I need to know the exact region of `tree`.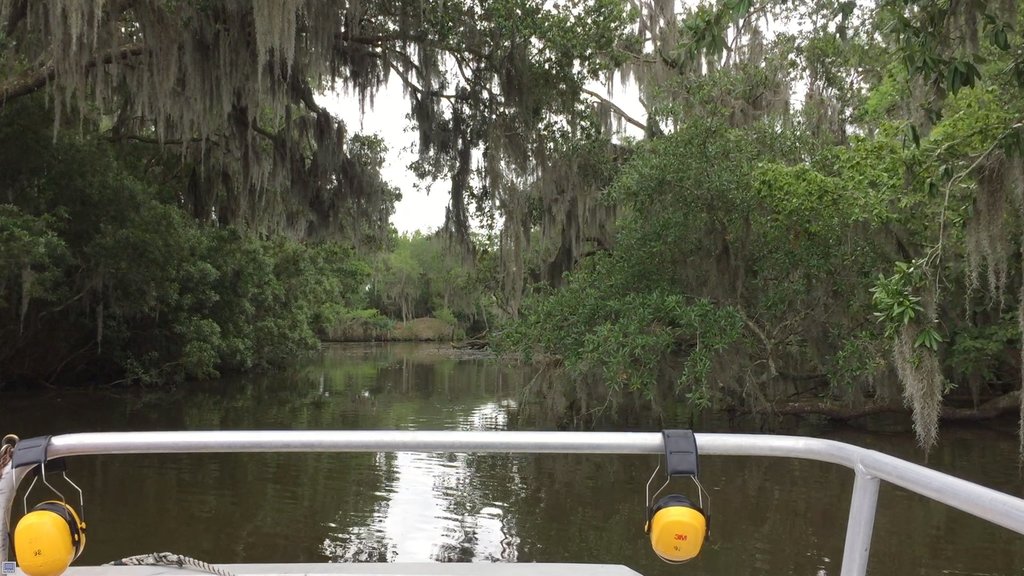
Region: x1=0 y1=1 x2=655 y2=315.
